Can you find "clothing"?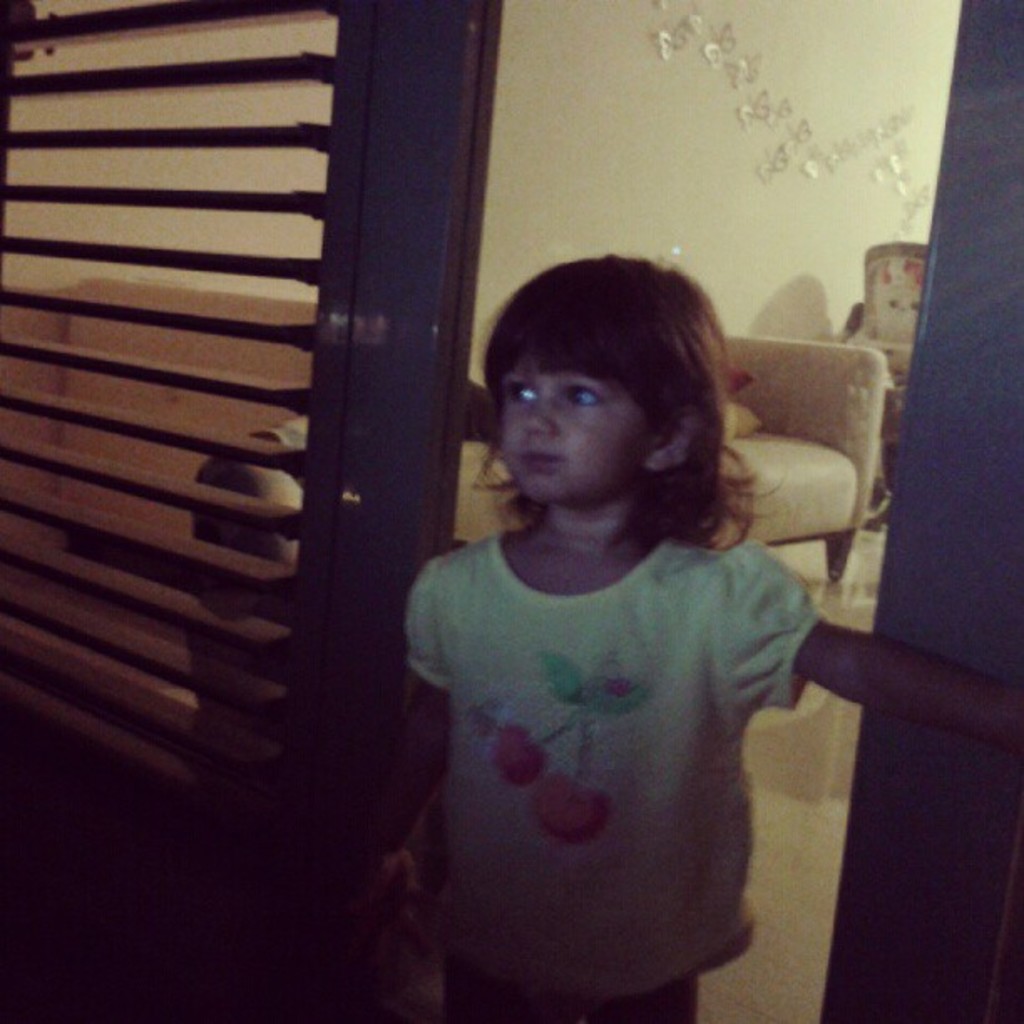
Yes, bounding box: {"x1": 398, "y1": 440, "x2": 828, "y2": 984}.
